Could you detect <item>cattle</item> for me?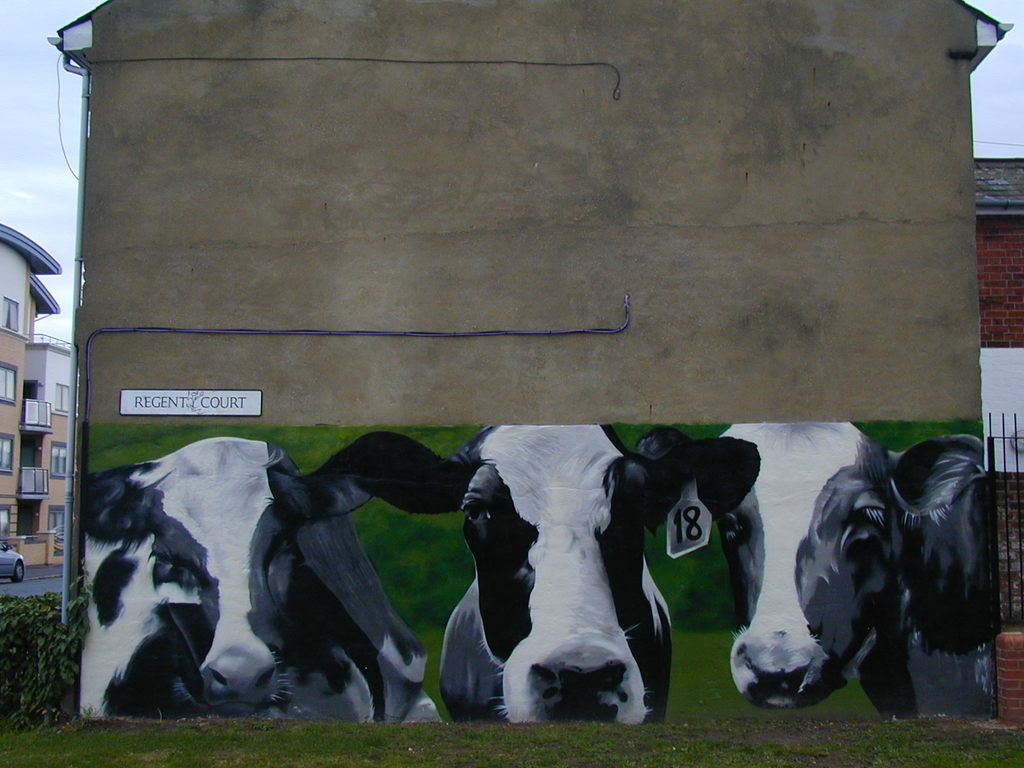
Detection result: (x1=684, y1=419, x2=1001, y2=721).
